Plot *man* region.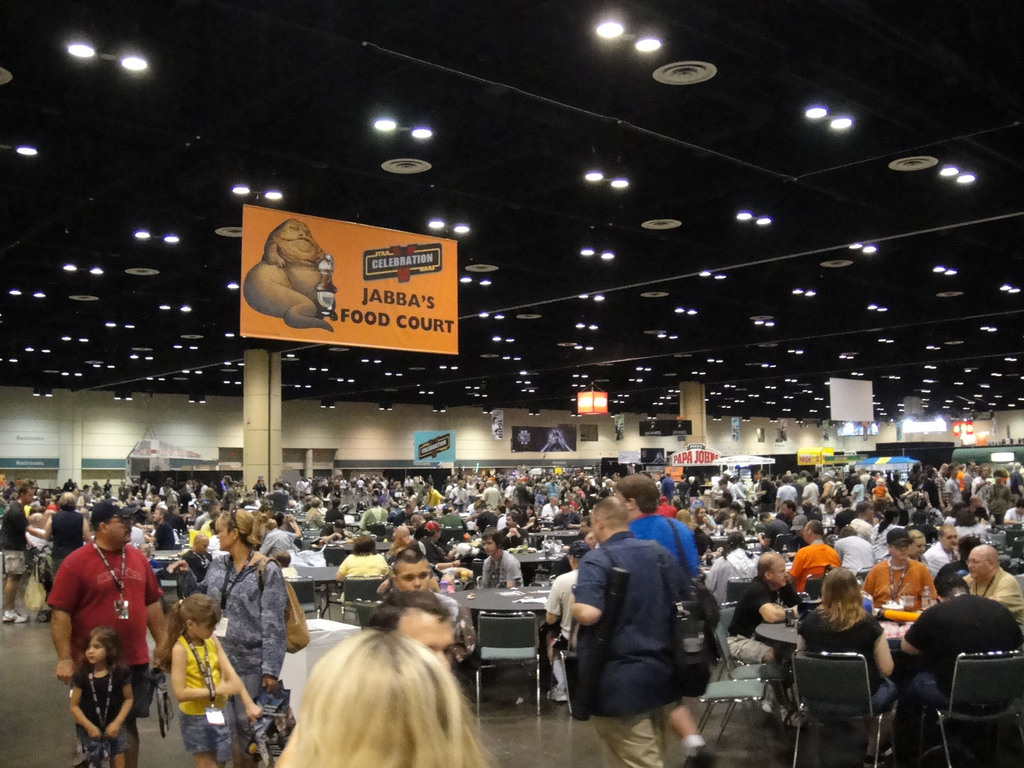
Plotted at x1=761, y1=511, x2=790, y2=550.
